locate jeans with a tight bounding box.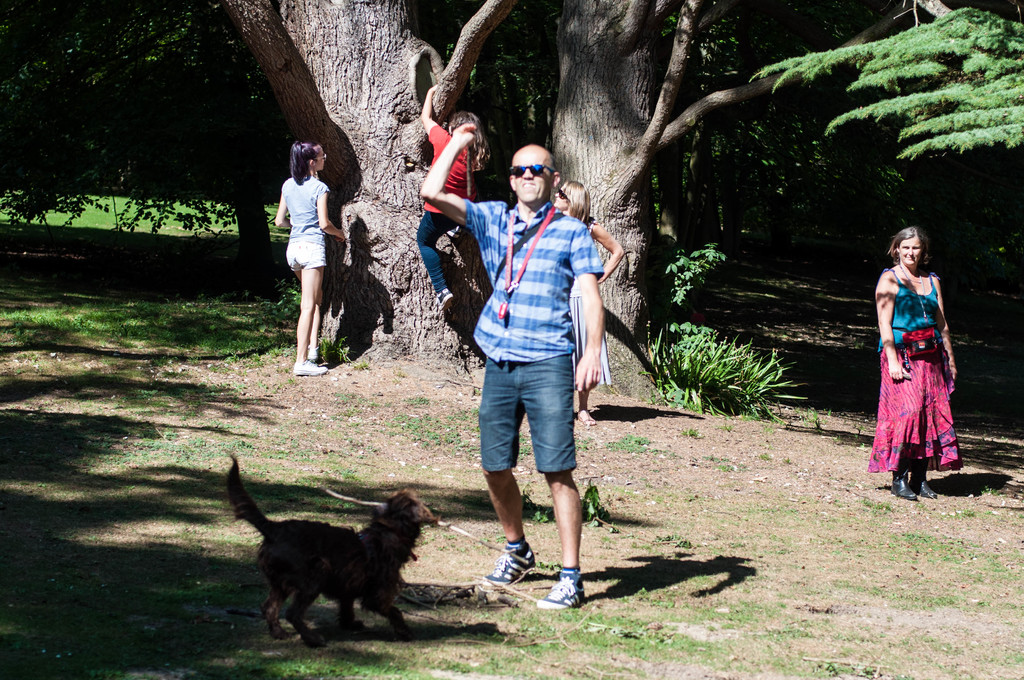
[x1=417, y1=214, x2=455, y2=289].
